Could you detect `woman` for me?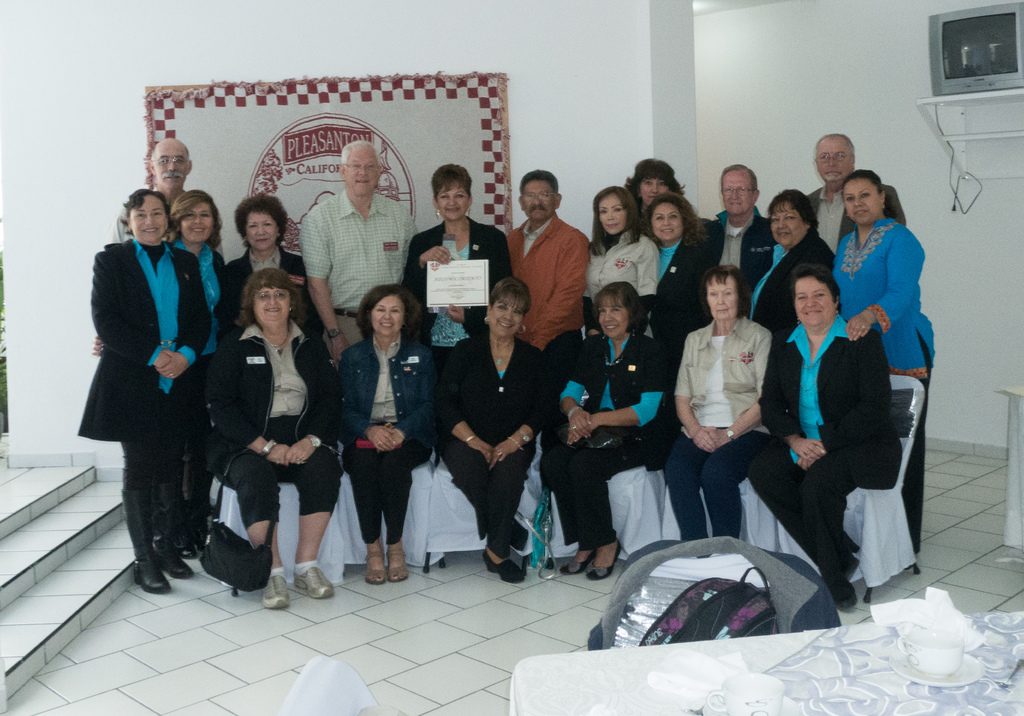
Detection result: (x1=828, y1=168, x2=941, y2=549).
